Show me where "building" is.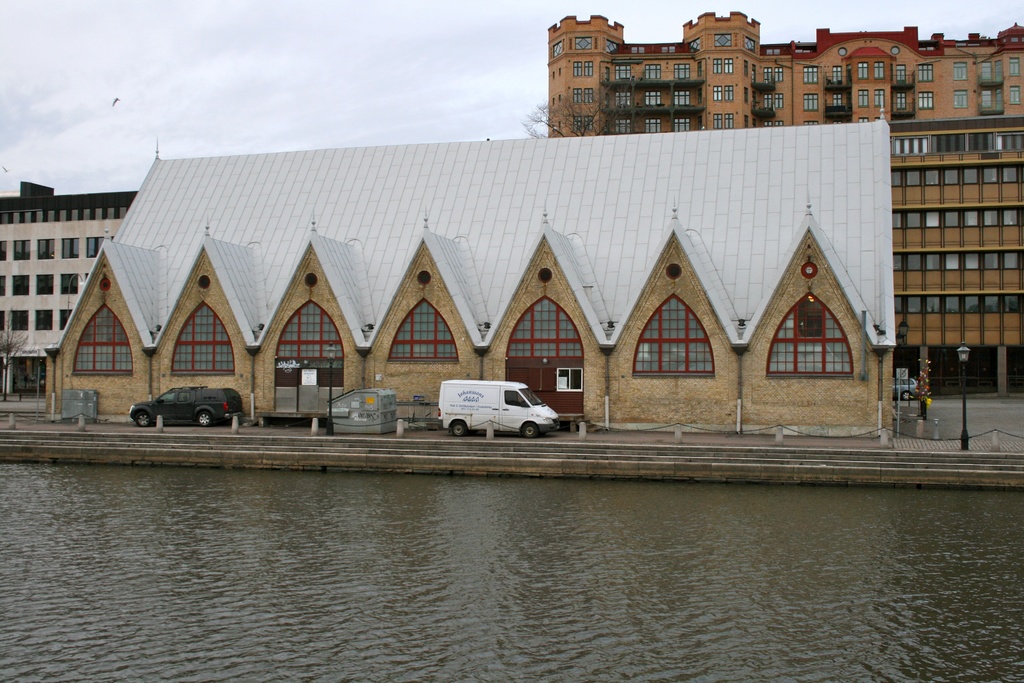
"building" is at box=[544, 13, 943, 136].
